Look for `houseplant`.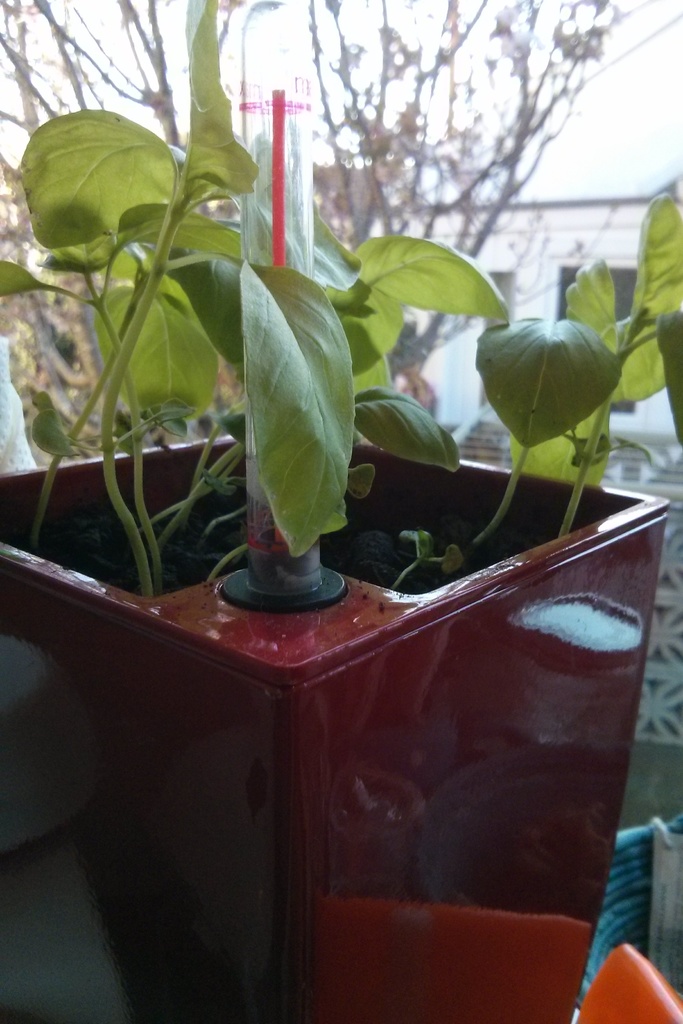
Found: Rect(0, 0, 682, 1023).
